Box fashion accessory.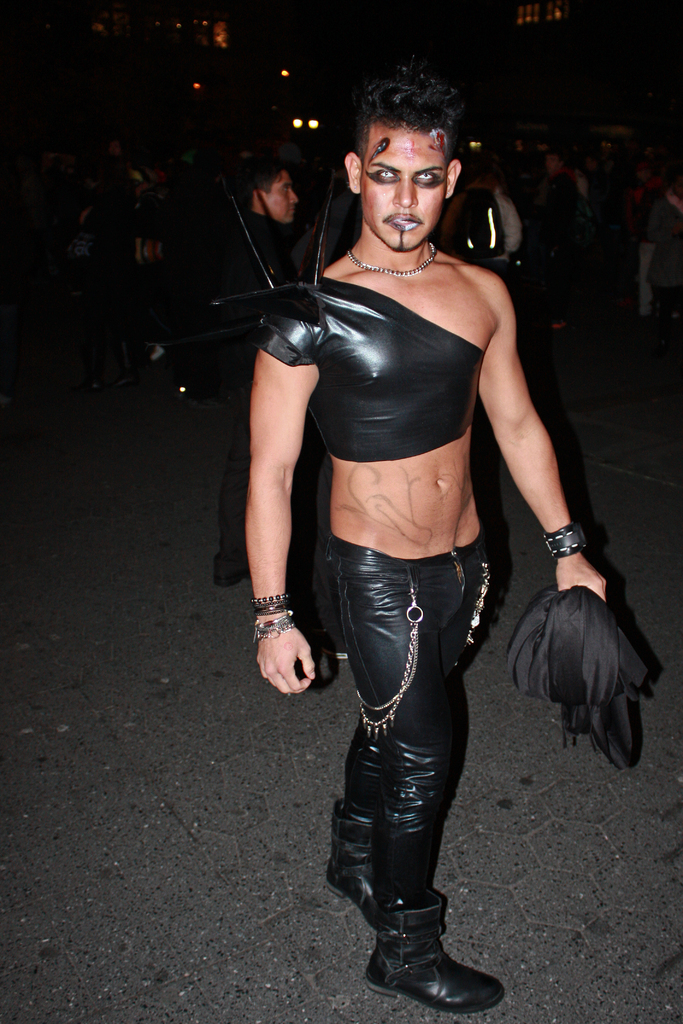
<region>253, 611, 295, 646</region>.
